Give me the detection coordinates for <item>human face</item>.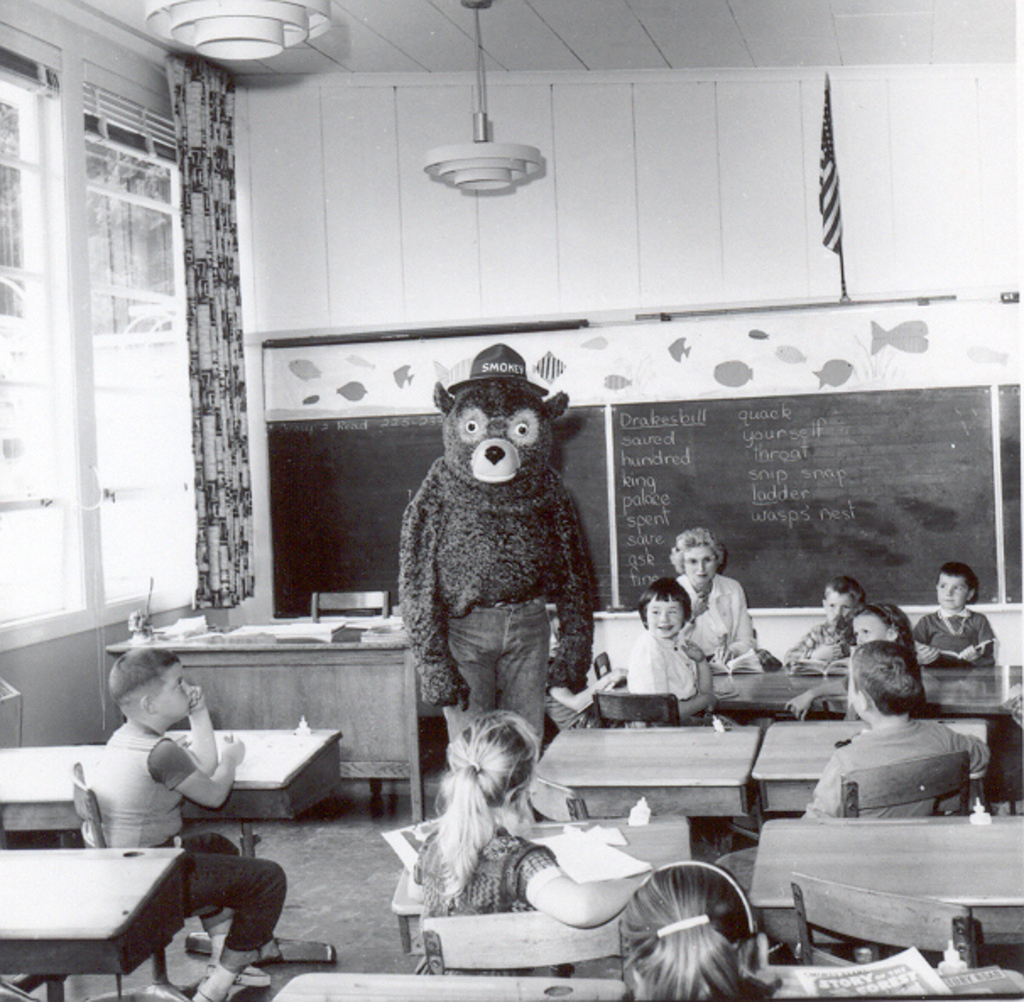
684,544,715,590.
